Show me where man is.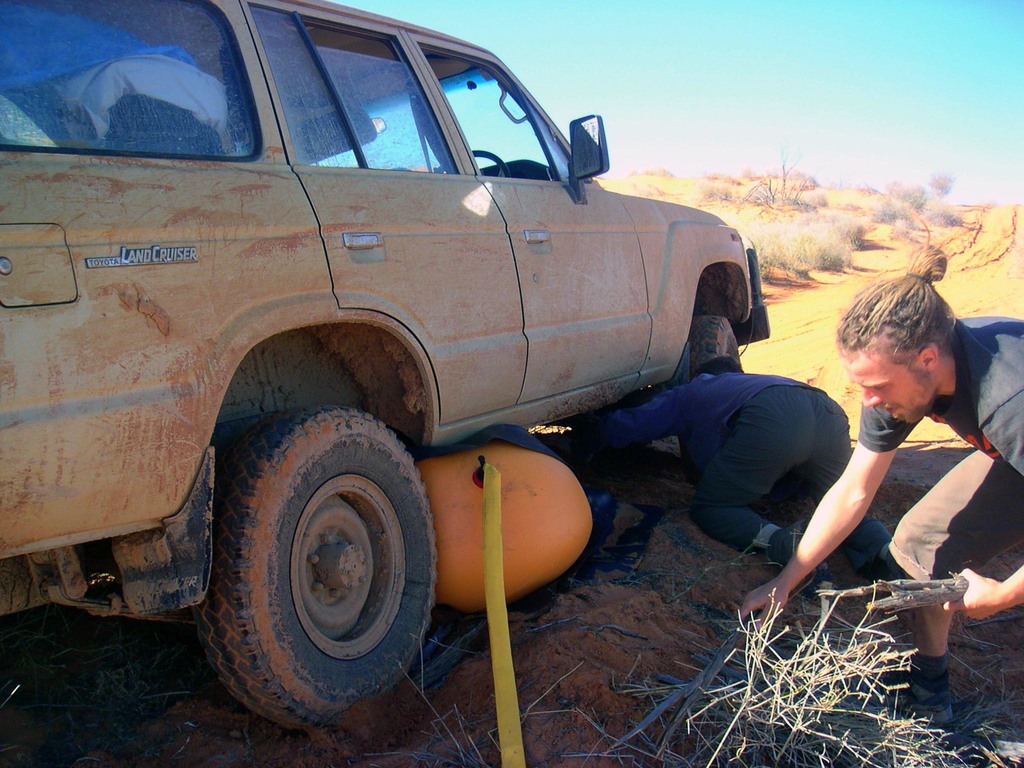
man is at 775:244:1018:725.
